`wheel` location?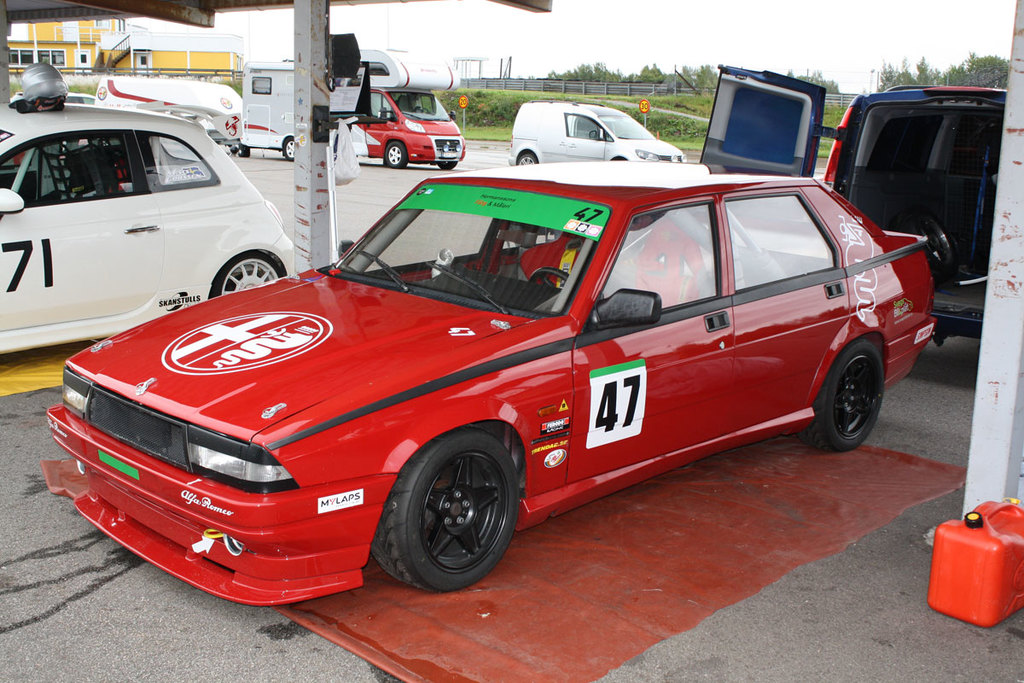
<box>524,260,613,332</box>
